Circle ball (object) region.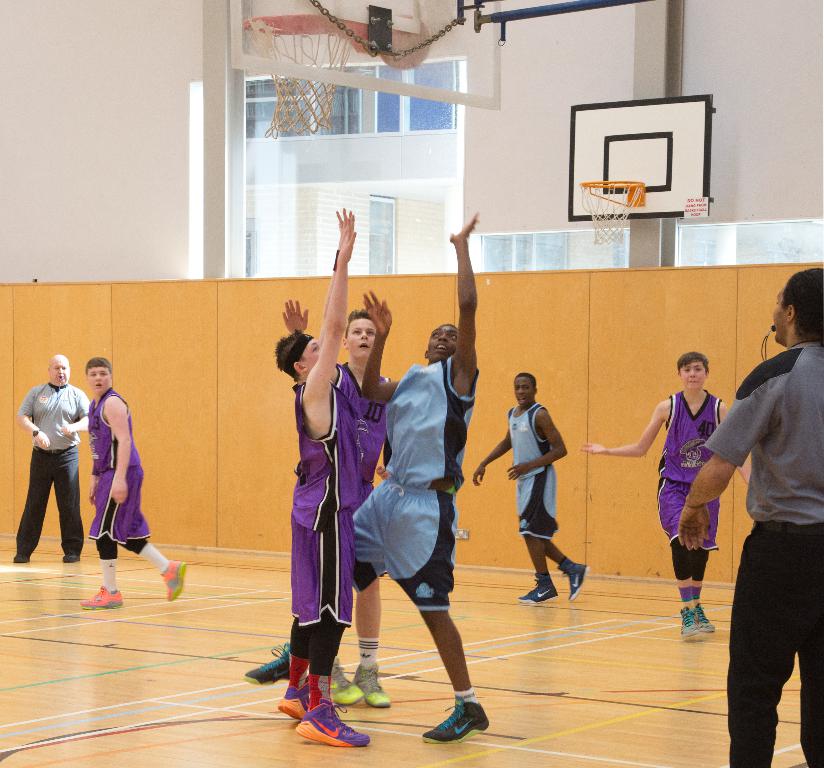
Region: (x1=382, y1=13, x2=431, y2=66).
